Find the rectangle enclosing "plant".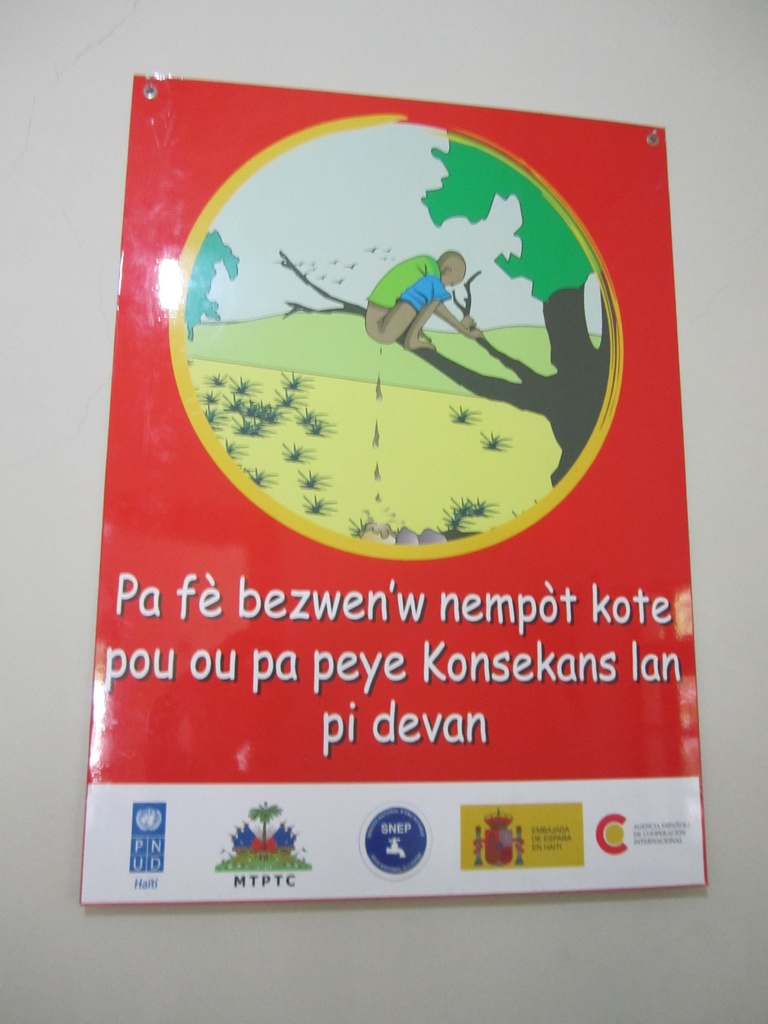
bbox=[221, 392, 244, 413].
